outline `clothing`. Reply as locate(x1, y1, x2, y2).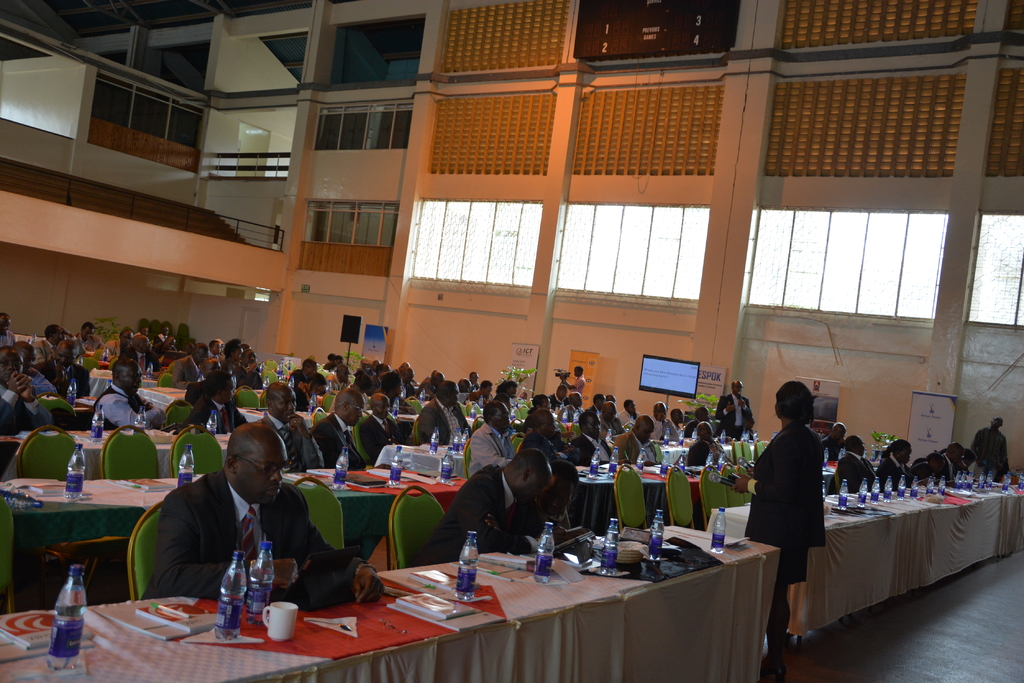
locate(172, 358, 202, 390).
